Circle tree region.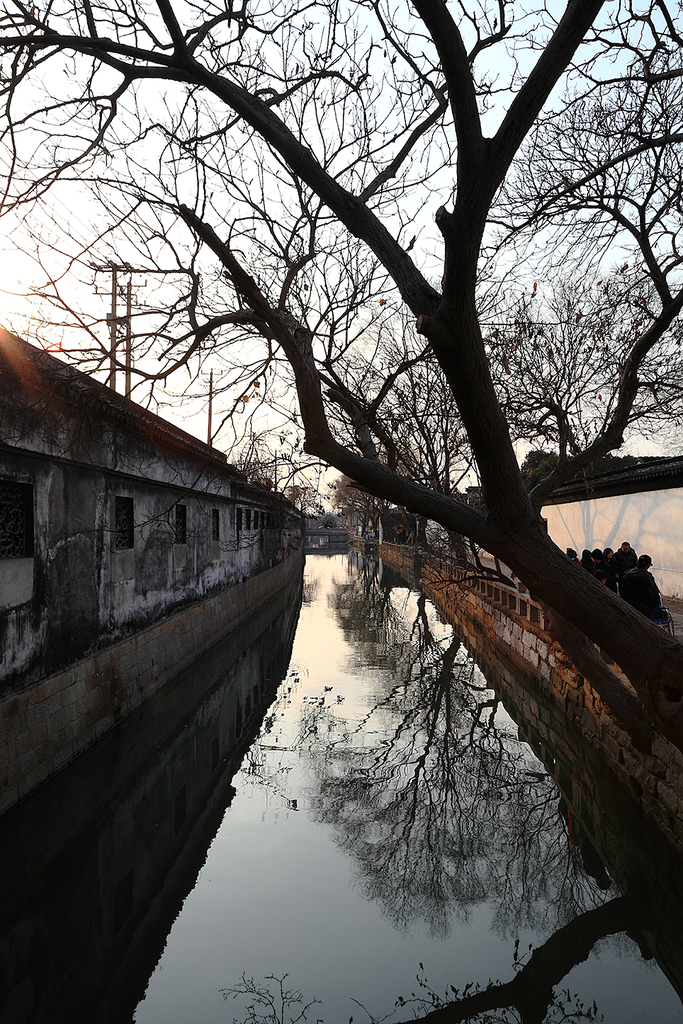
Region: x1=1, y1=0, x2=682, y2=722.
